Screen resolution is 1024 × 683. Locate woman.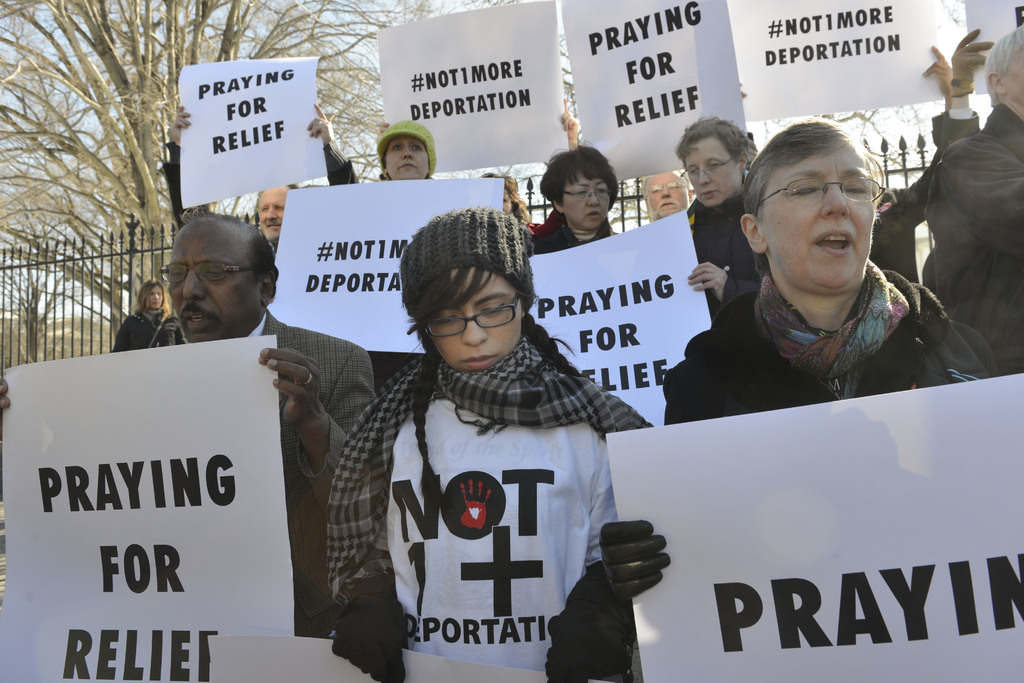
(272, 210, 678, 682).
